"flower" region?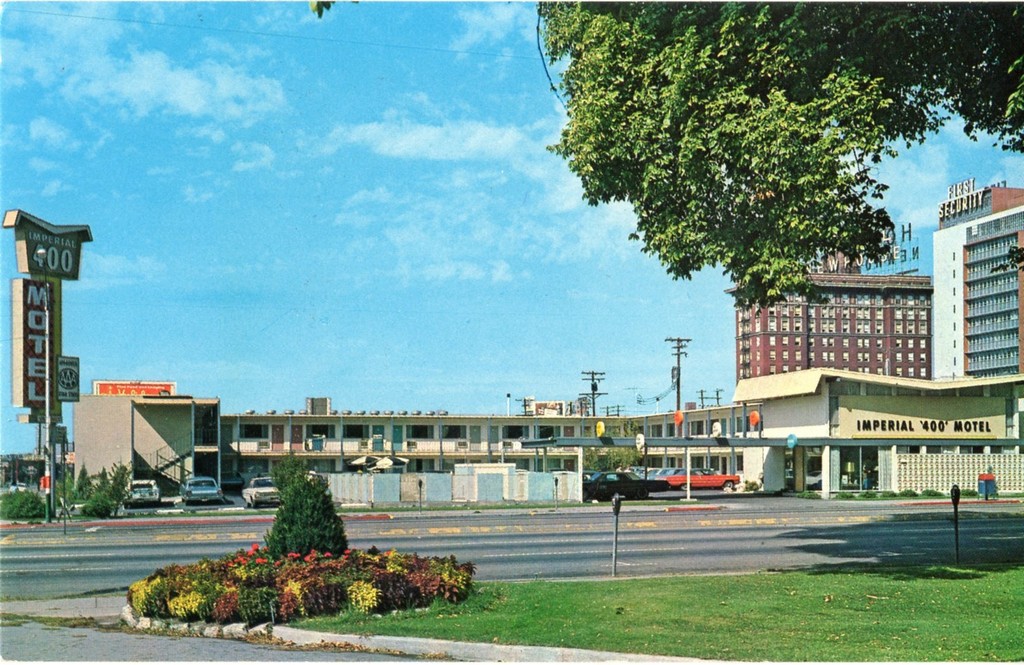
left=289, top=550, right=298, bottom=563
